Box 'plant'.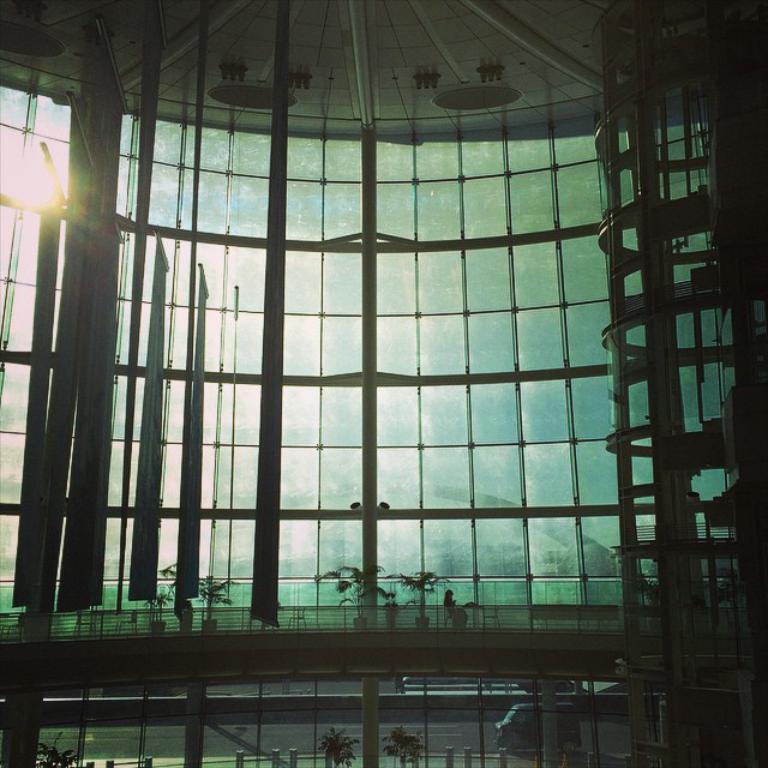
BBox(198, 571, 236, 619).
